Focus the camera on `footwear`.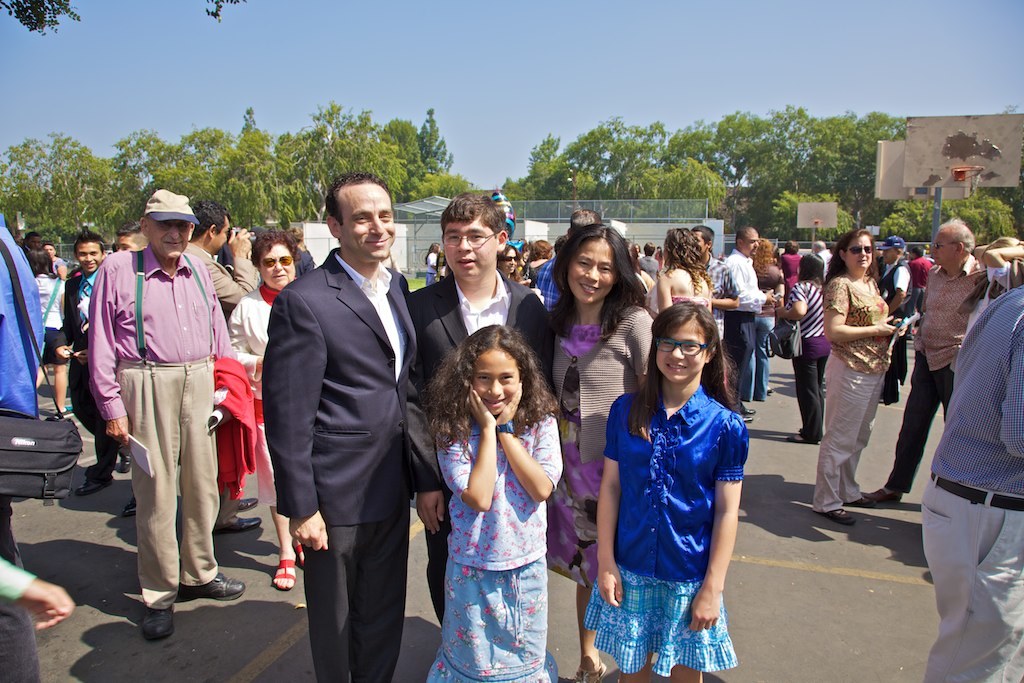
Focus region: x1=131 y1=490 x2=138 y2=516.
